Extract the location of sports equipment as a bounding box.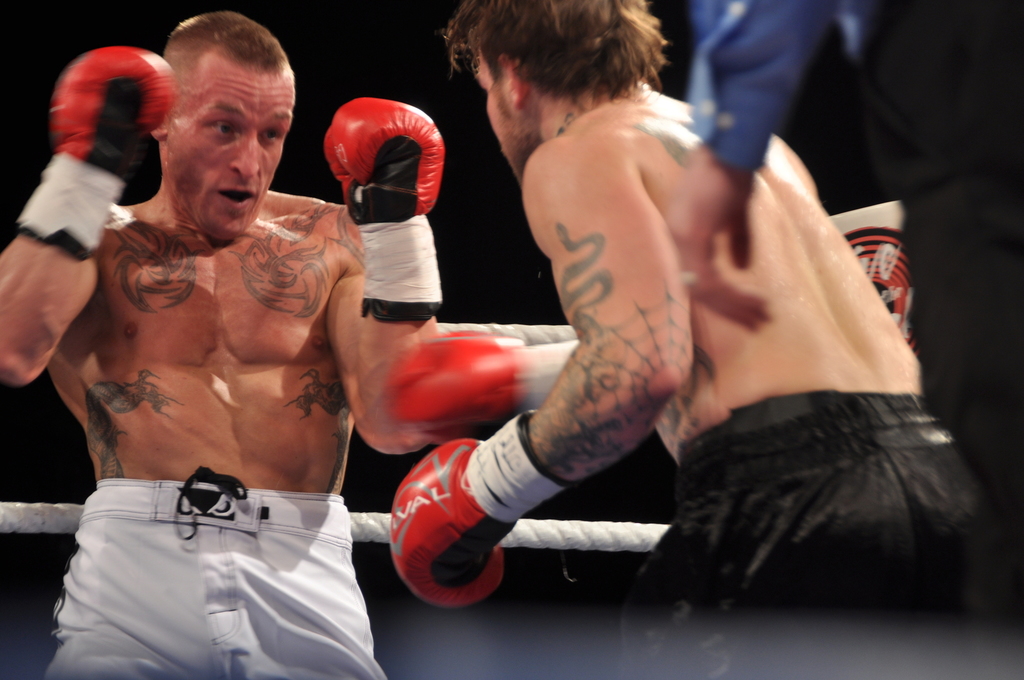
select_region(391, 407, 577, 611).
